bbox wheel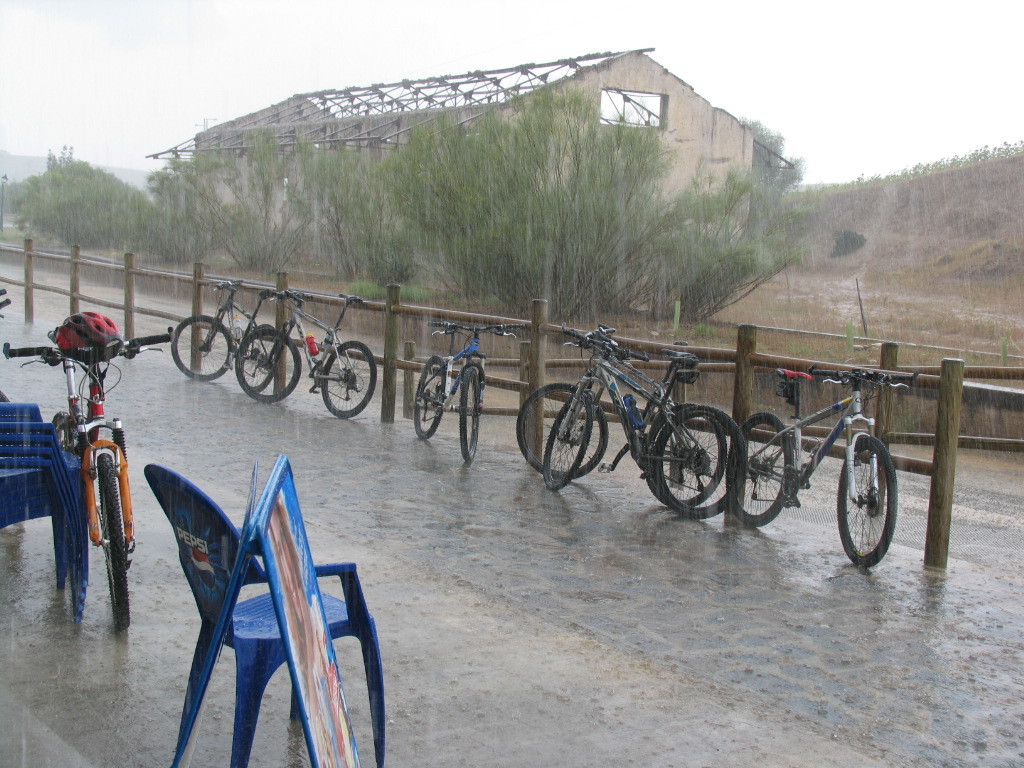
detection(171, 315, 232, 381)
